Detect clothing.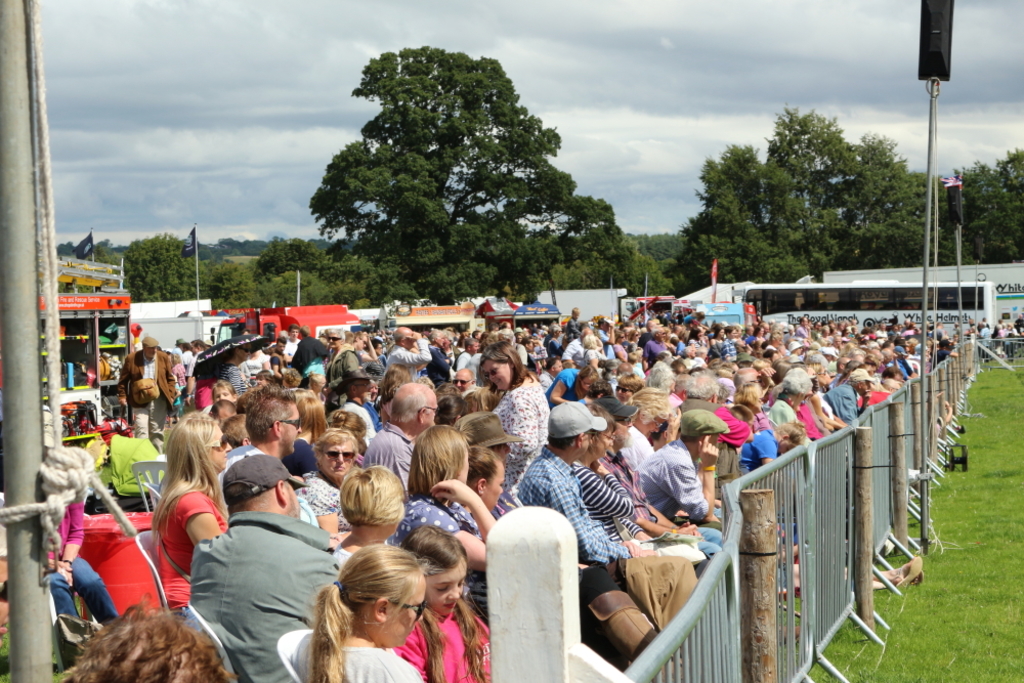
Detected at 575,466,652,546.
